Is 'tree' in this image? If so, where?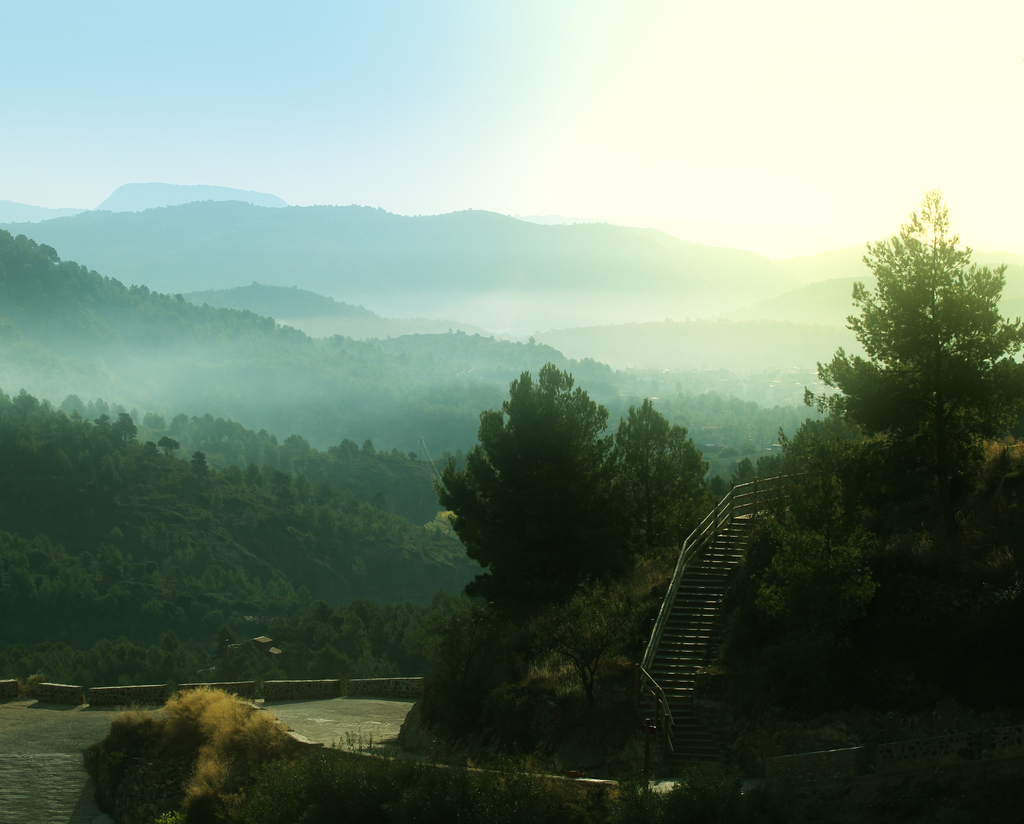
Yes, at <region>424, 351, 714, 621</region>.
